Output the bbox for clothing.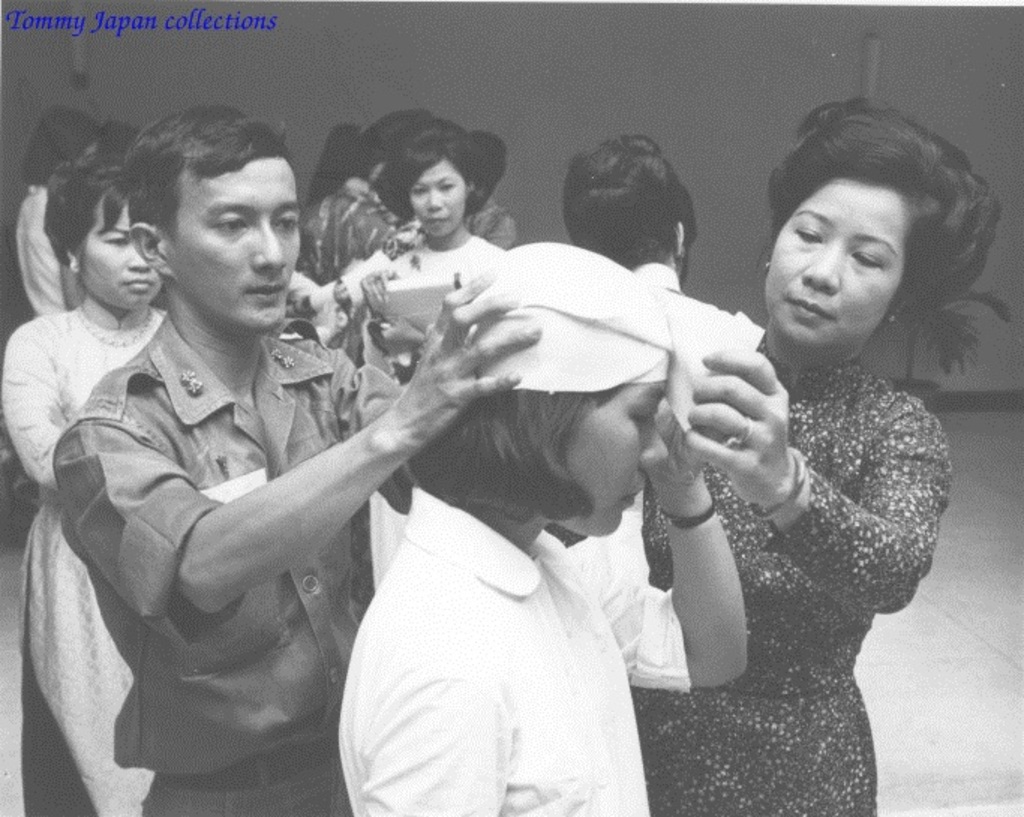
BBox(466, 195, 516, 252).
